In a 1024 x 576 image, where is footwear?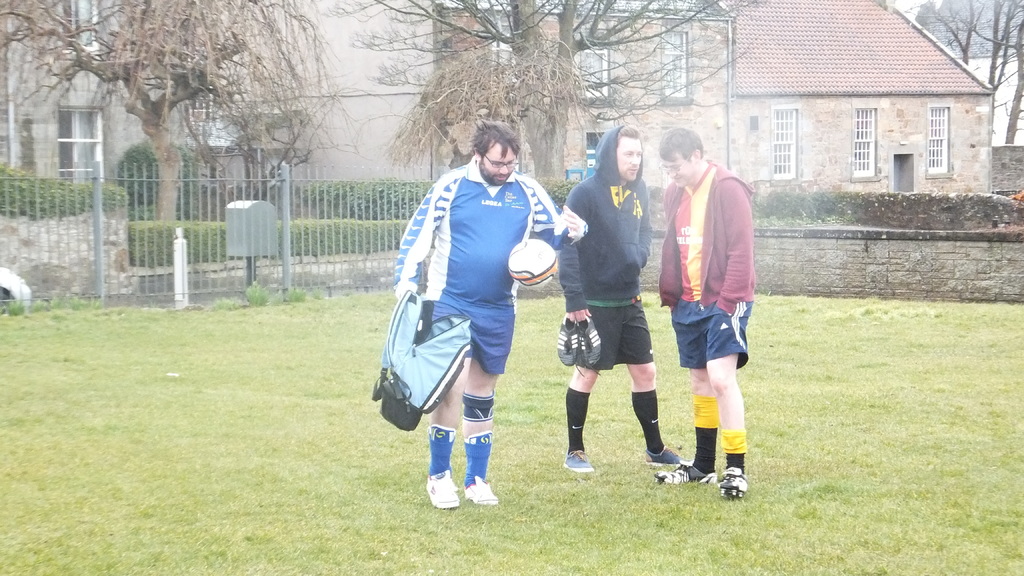
x1=427 y1=466 x2=457 y2=508.
